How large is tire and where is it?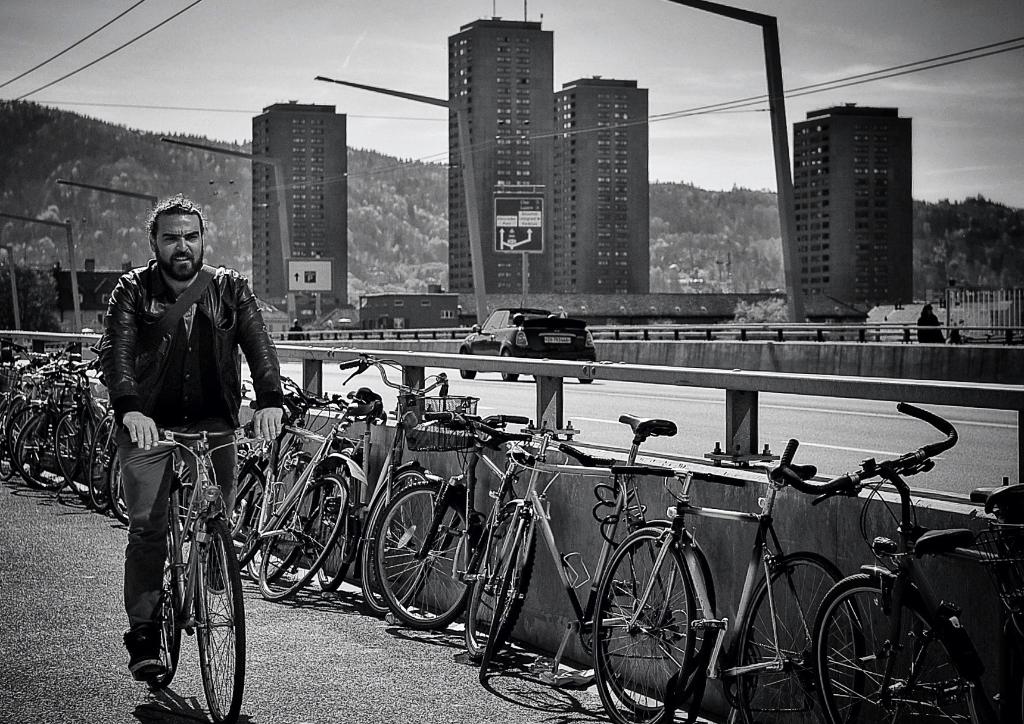
Bounding box: [left=354, top=461, right=444, bottom=622].
